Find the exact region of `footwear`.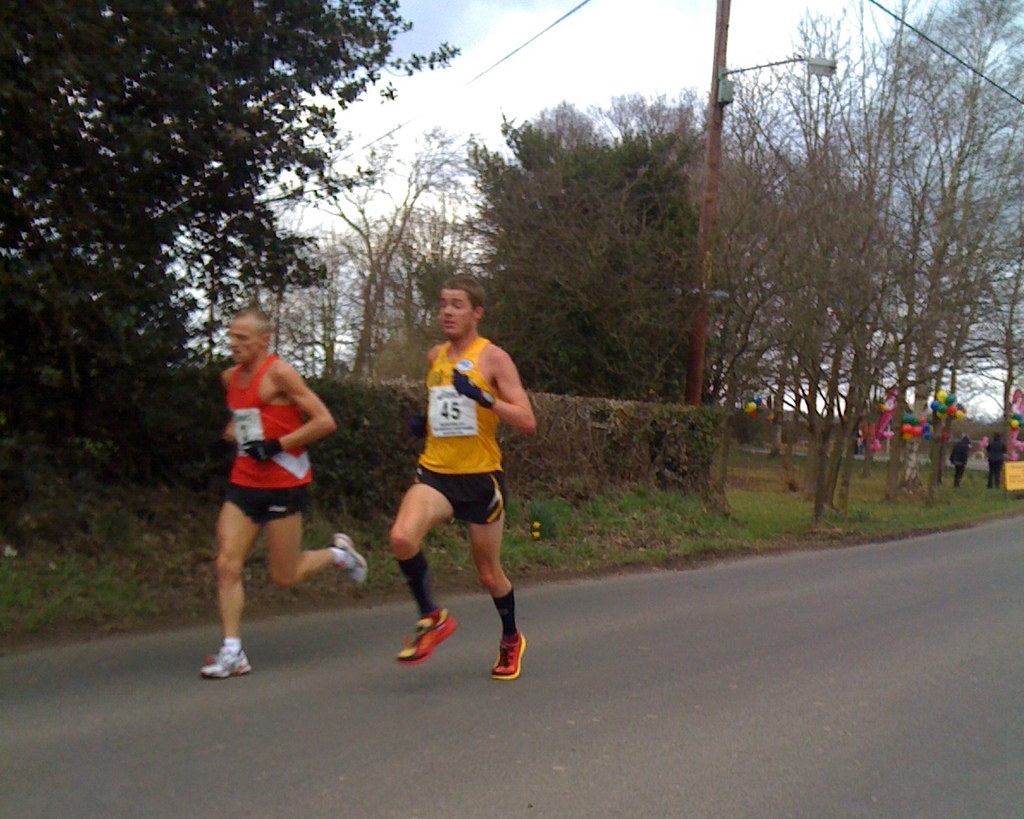
Exact region: <box>391,591,459,678</box>.
